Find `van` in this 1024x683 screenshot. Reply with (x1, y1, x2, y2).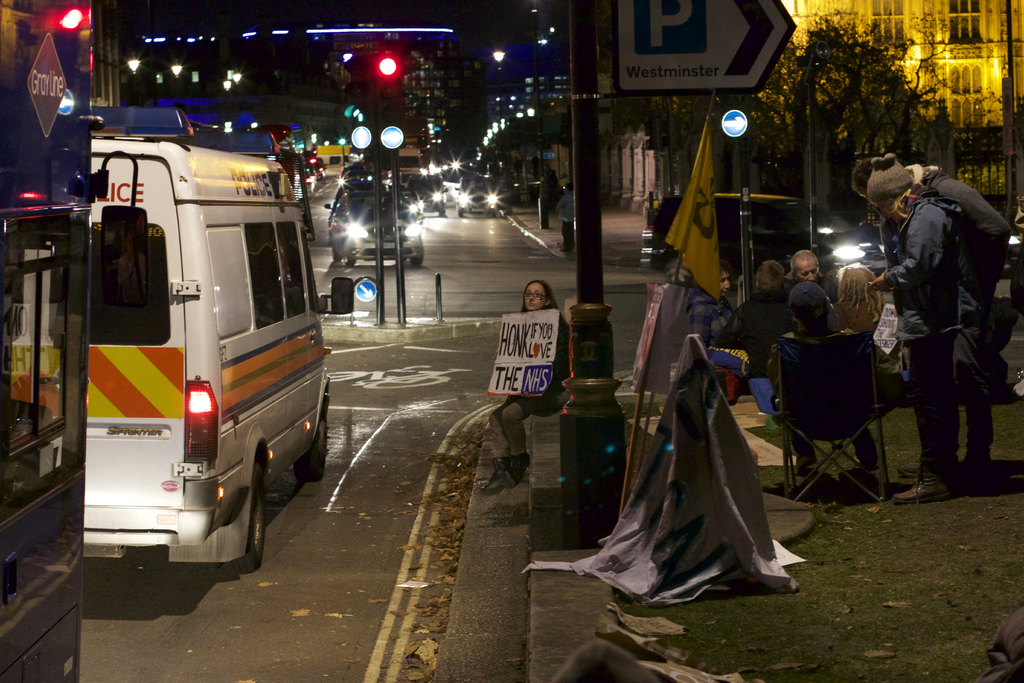
(83, 103, 356, 570).
